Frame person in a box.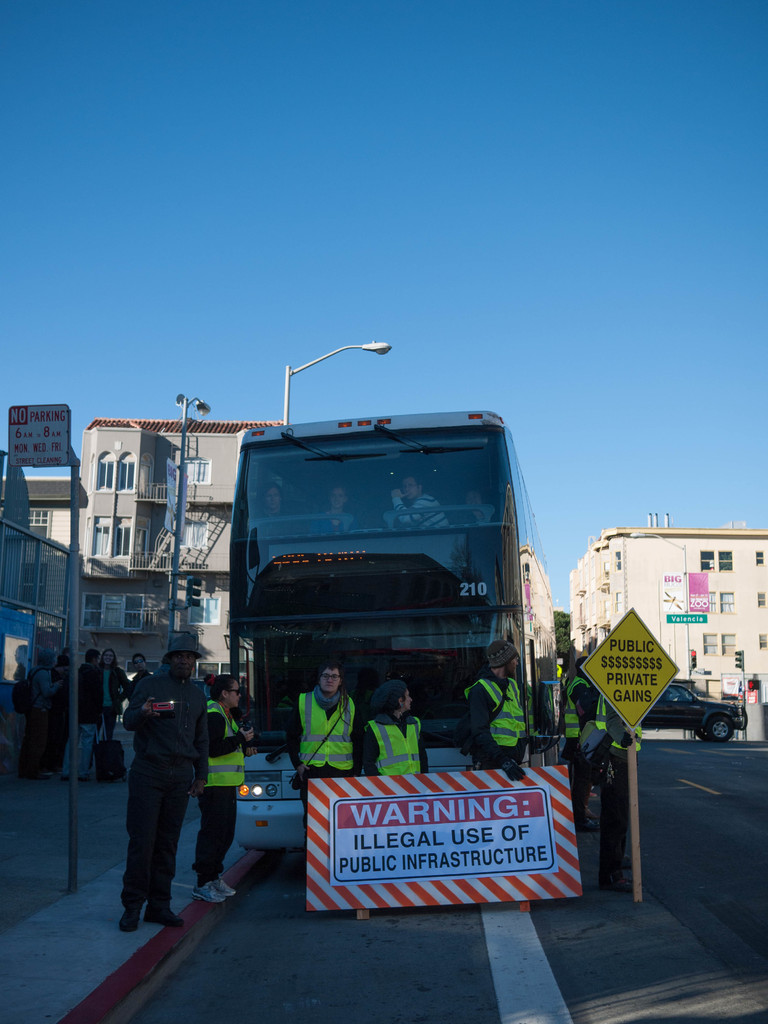
l=463, t=640, r=529, b=780.
